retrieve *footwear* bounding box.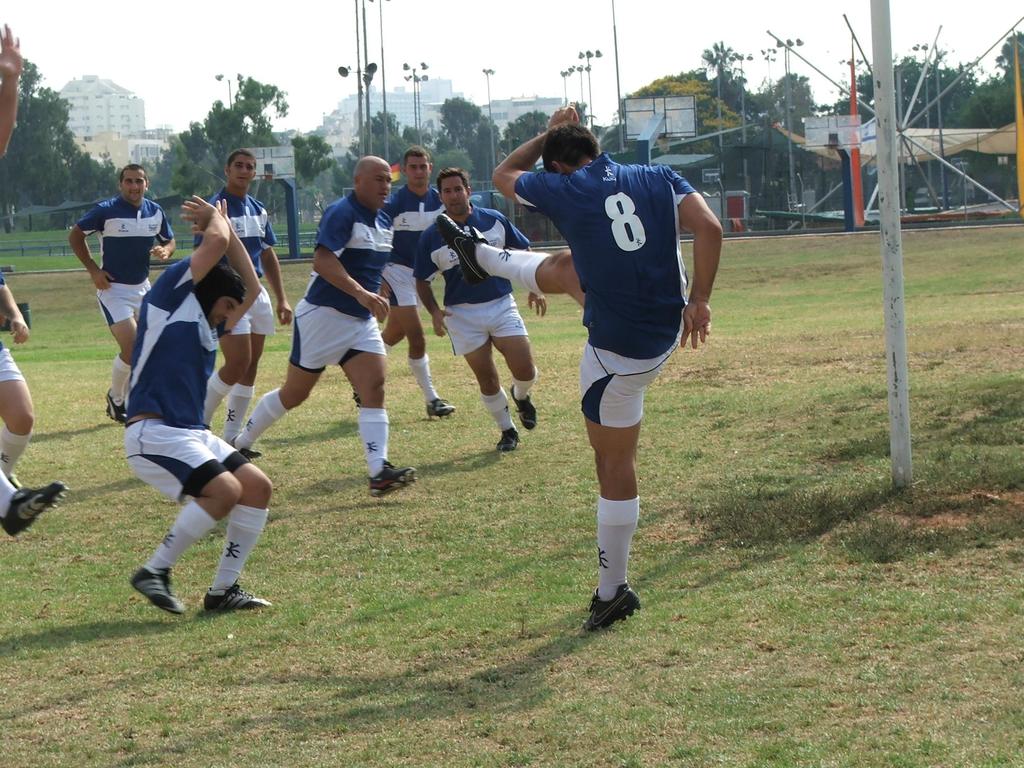
Bounding box: rect(104, 390, 125, 424).
